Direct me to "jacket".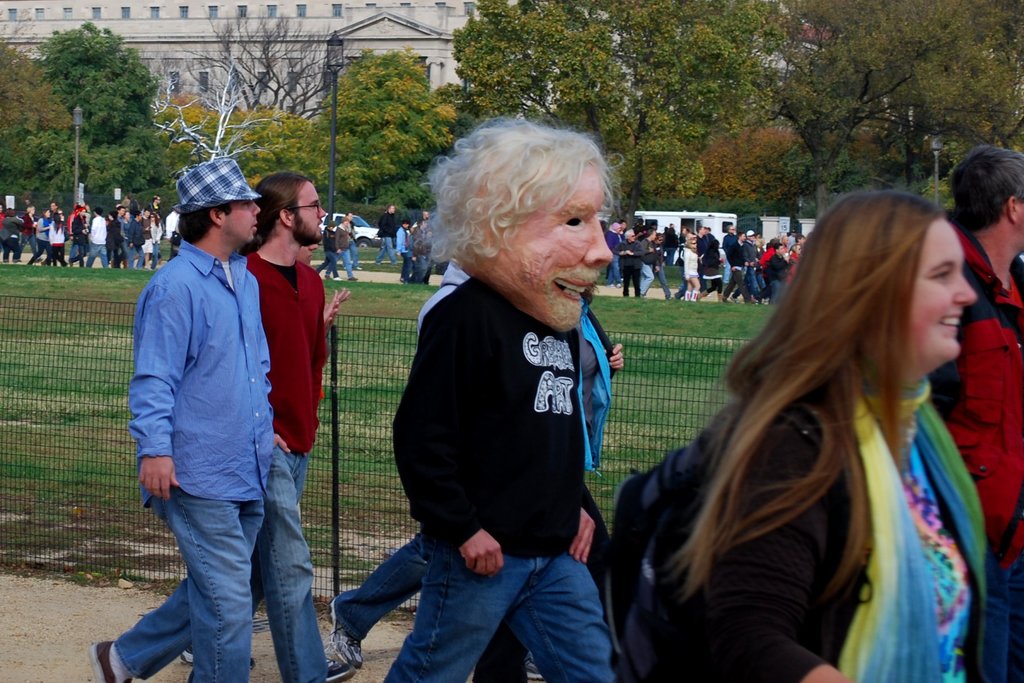
Direction: left=577, top=296, right=614, bottom=475.
